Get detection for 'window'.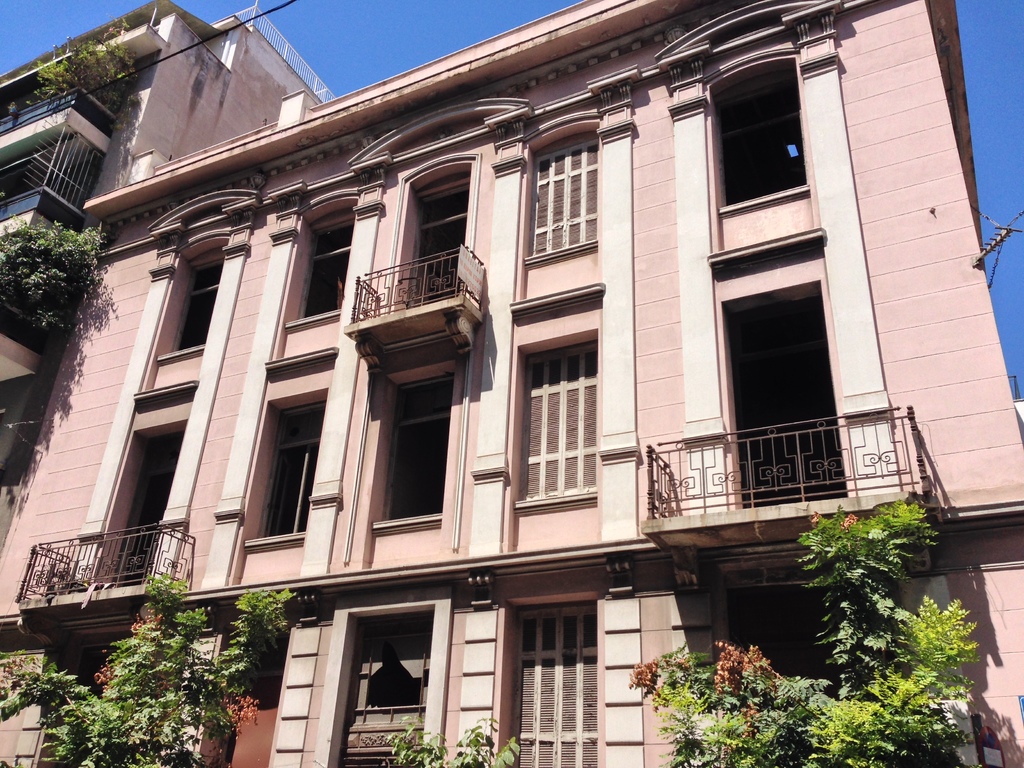
Detection: 715, 77, 805, 205.
